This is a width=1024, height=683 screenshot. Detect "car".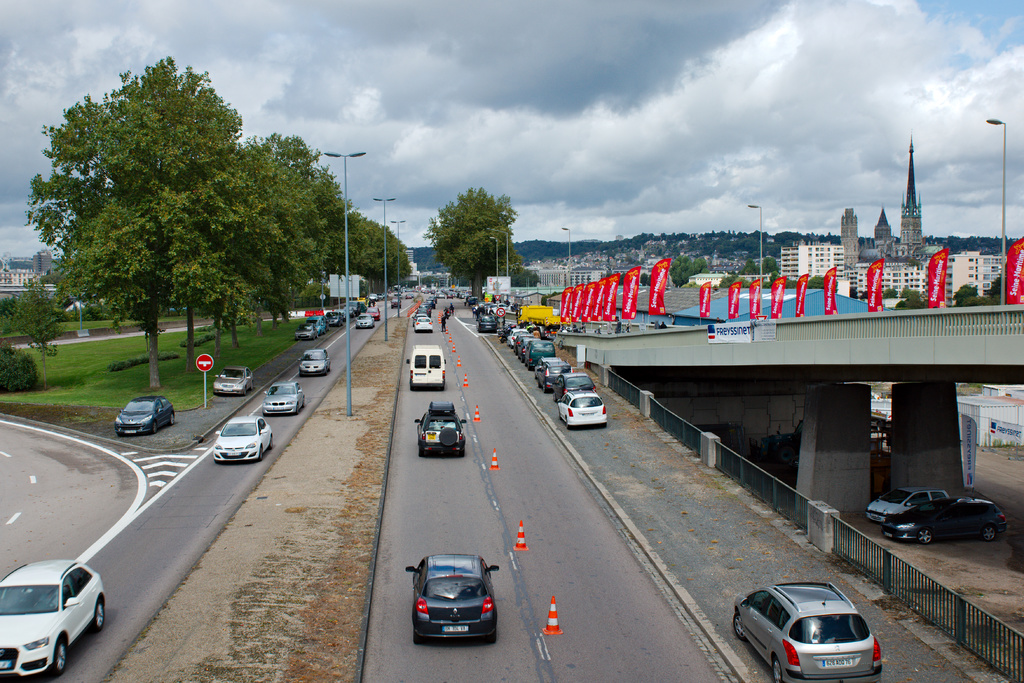
<region>866, 484, 954, 517</region>.
